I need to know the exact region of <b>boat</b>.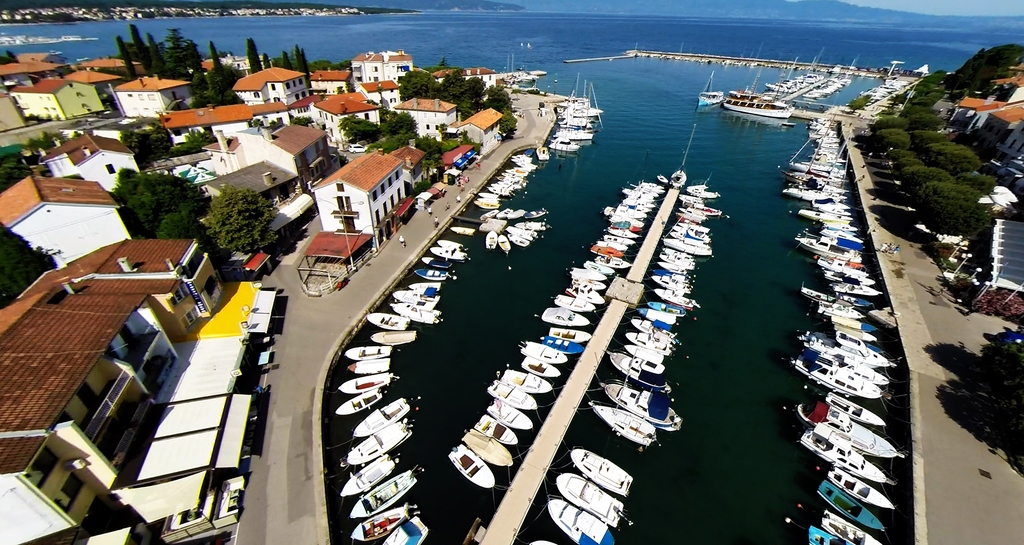
Region: x1=354 y1=397 x2=409 y2=436.
